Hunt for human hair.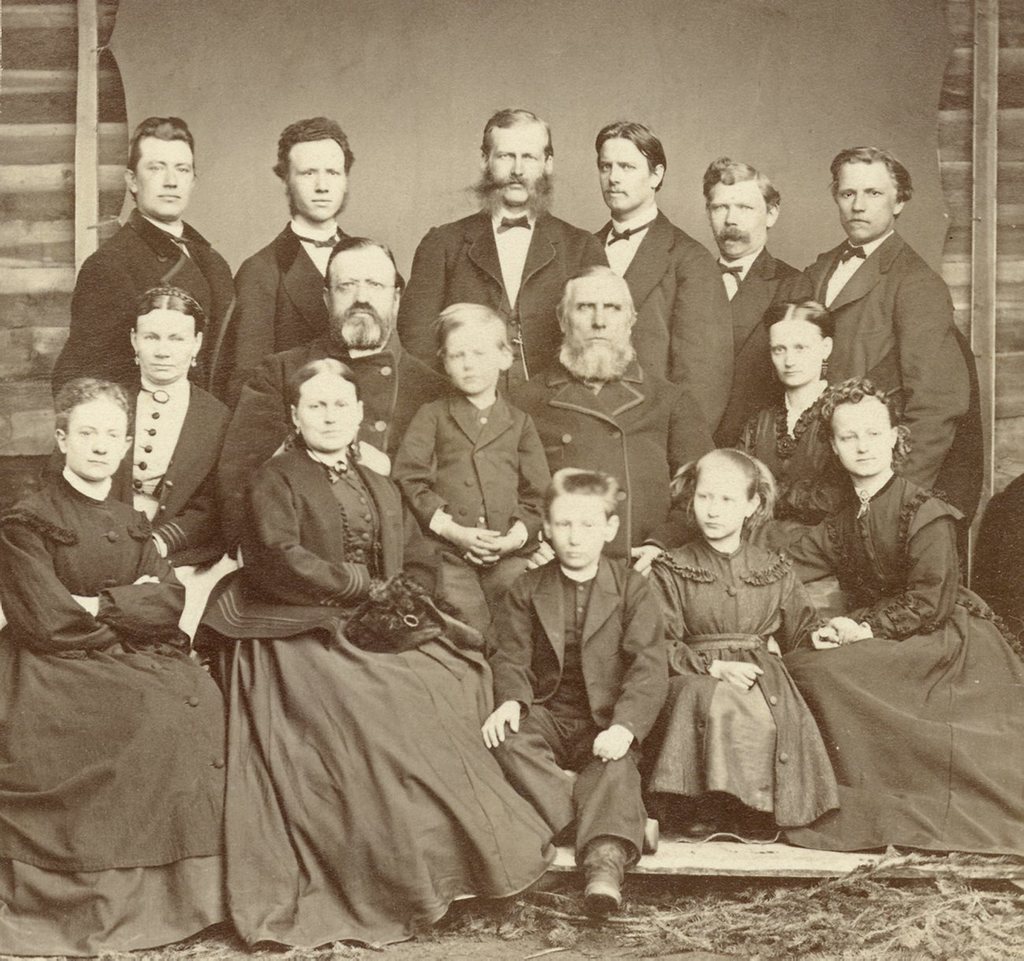
Hunted down at crop(276, 362, 362, 395).
